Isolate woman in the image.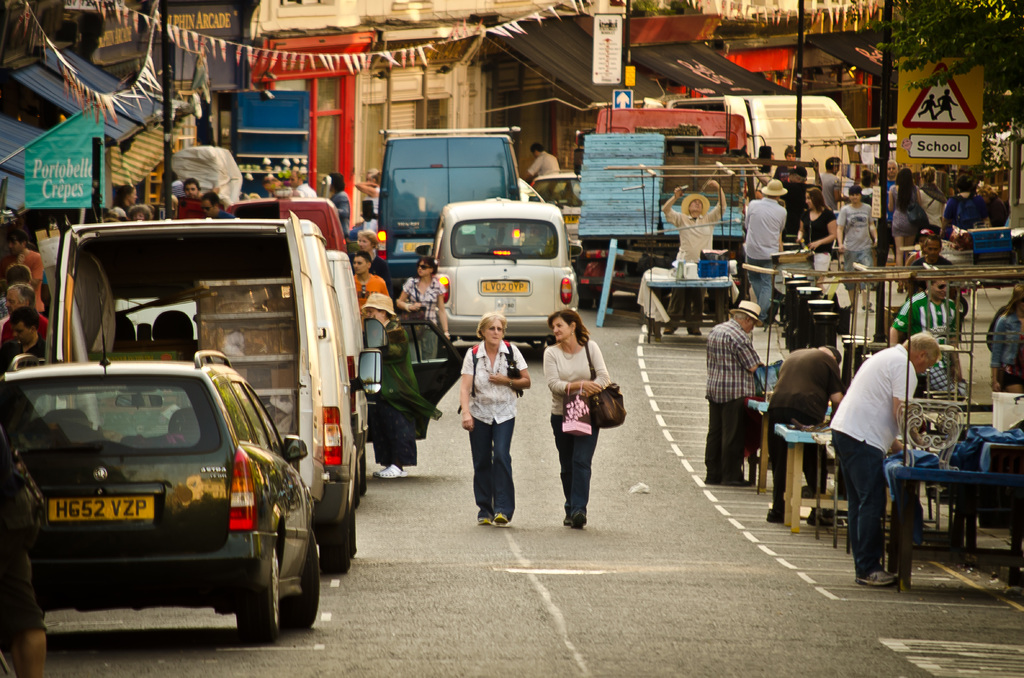
Isolated region: [left=834, top=184, right=879, bottom=315].
